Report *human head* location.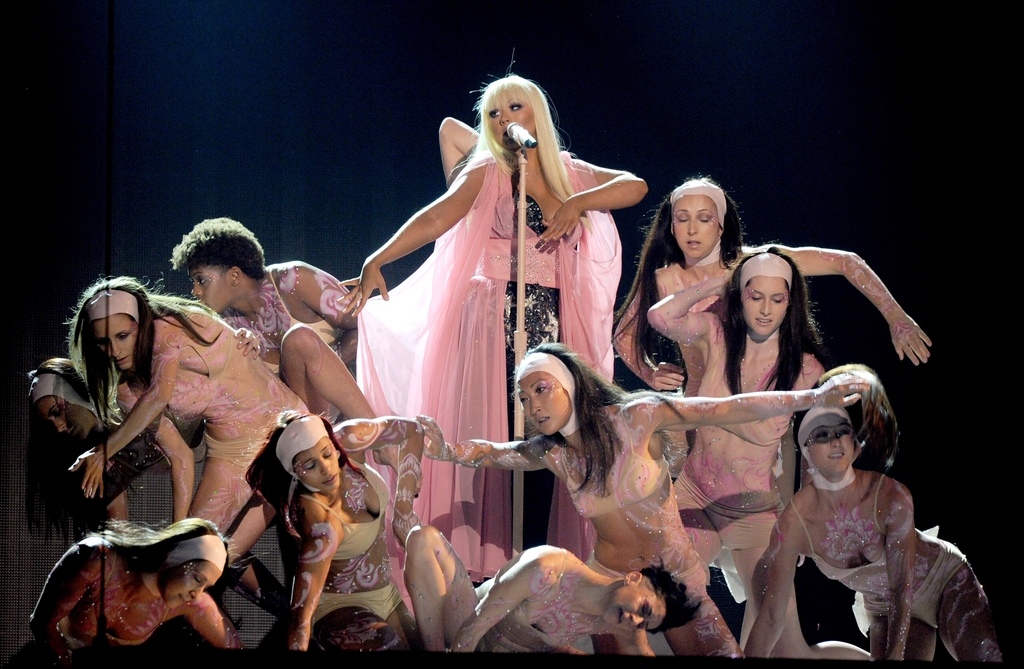
Report: [left=512, top=354, right=591, bottom=442].
